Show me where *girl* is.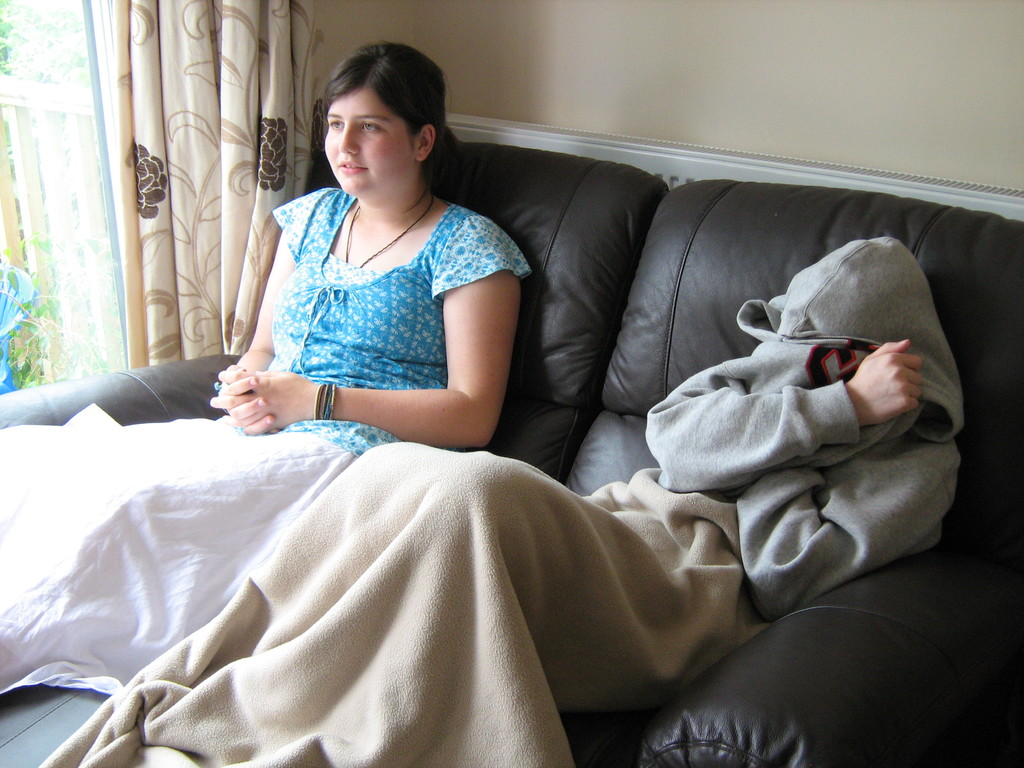
*girl* is at detection(0, 40, 527, 703).
